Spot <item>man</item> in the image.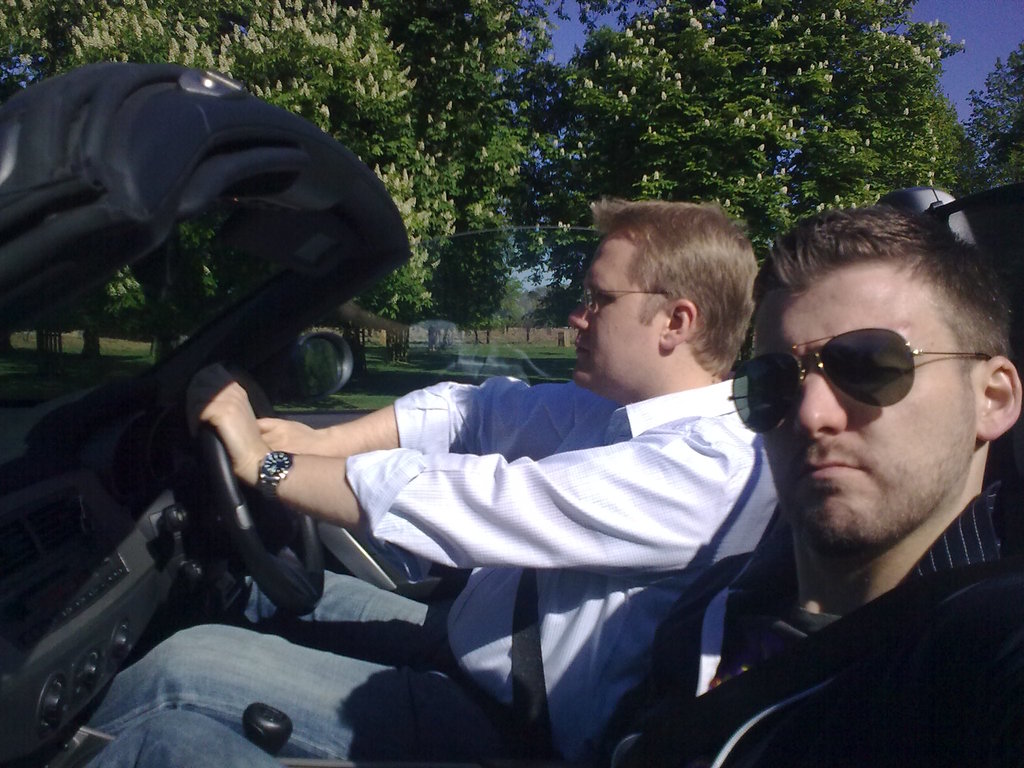
<item>man</item> found at rect(575, 203, 1023, 767).
